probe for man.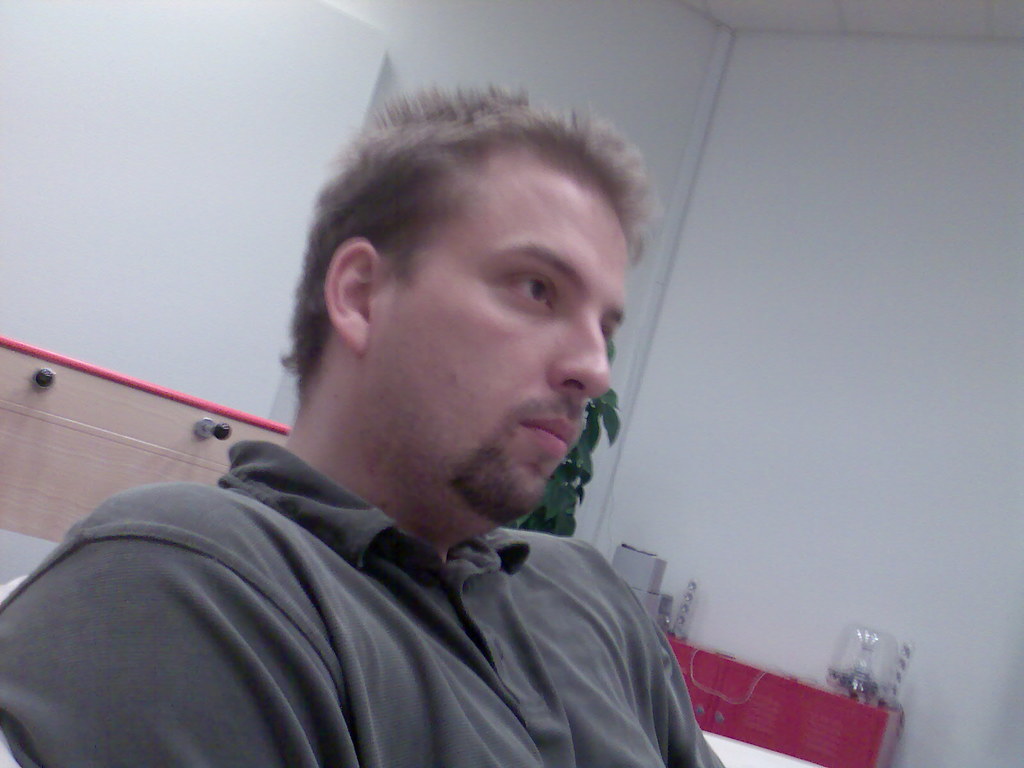
Probe result: bbox=[65, 89, 788, 742].
